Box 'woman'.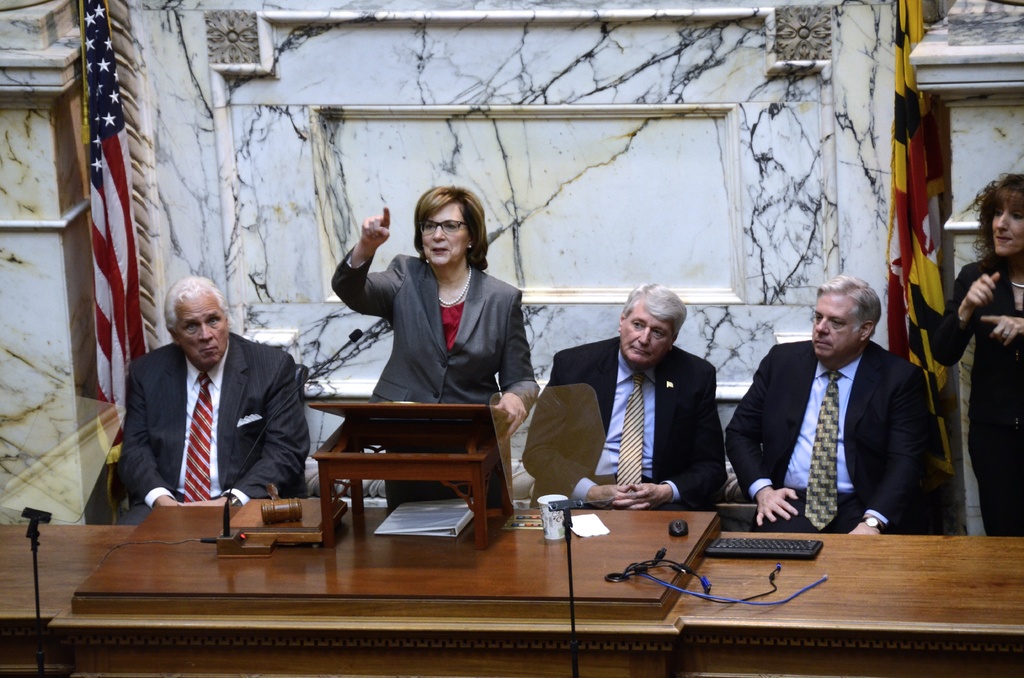
[929,172,1023,536].
